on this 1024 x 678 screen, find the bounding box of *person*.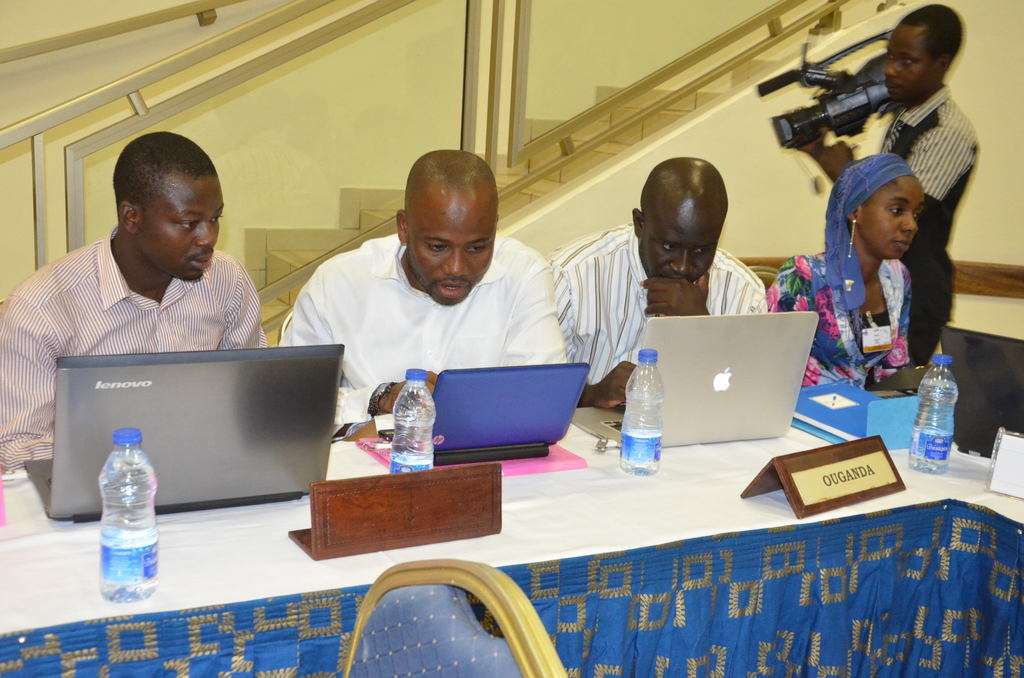
Bounding box: <bbox>287, 142, 555, 428</bbox>.
